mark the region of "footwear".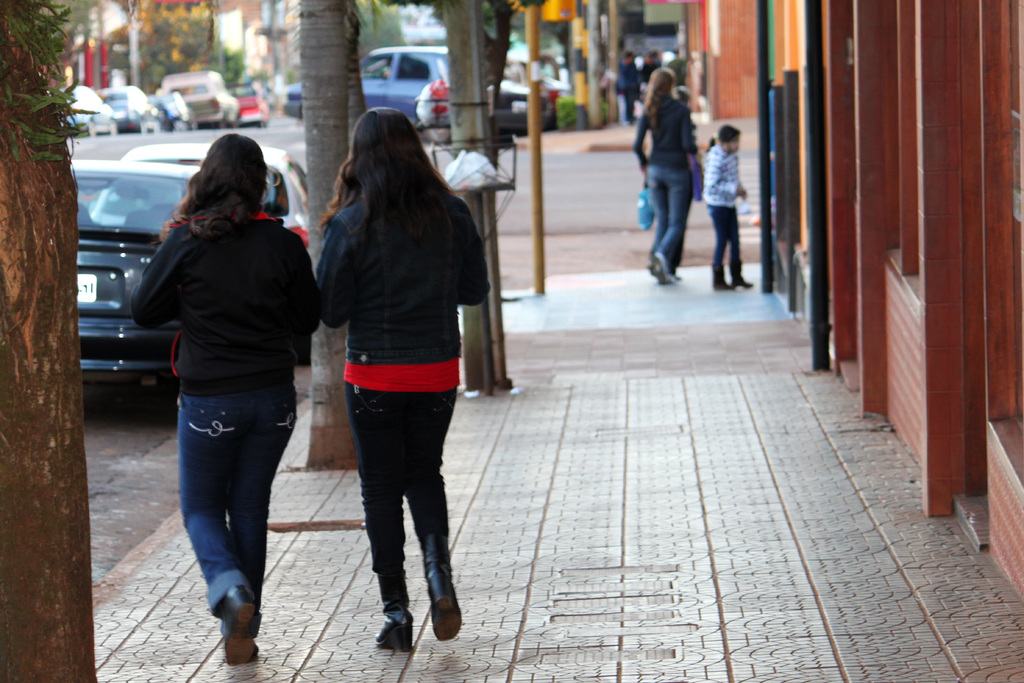
Region: l=372, t=568, r=413, b=653.
